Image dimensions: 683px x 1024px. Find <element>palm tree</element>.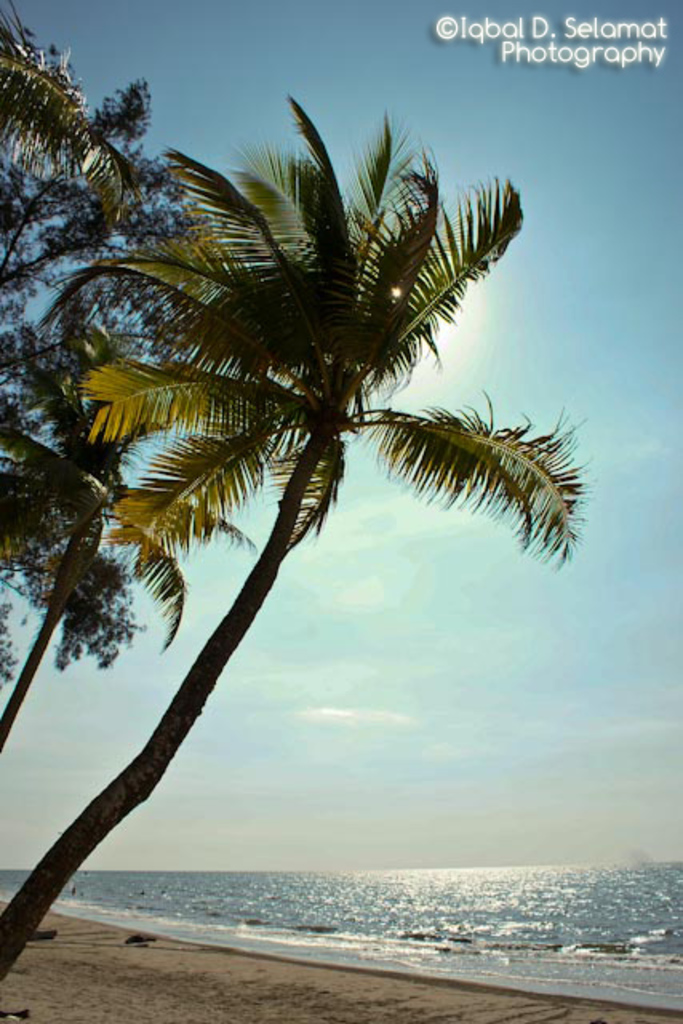
x1=51, y1=101, x2=521, y2=962.
